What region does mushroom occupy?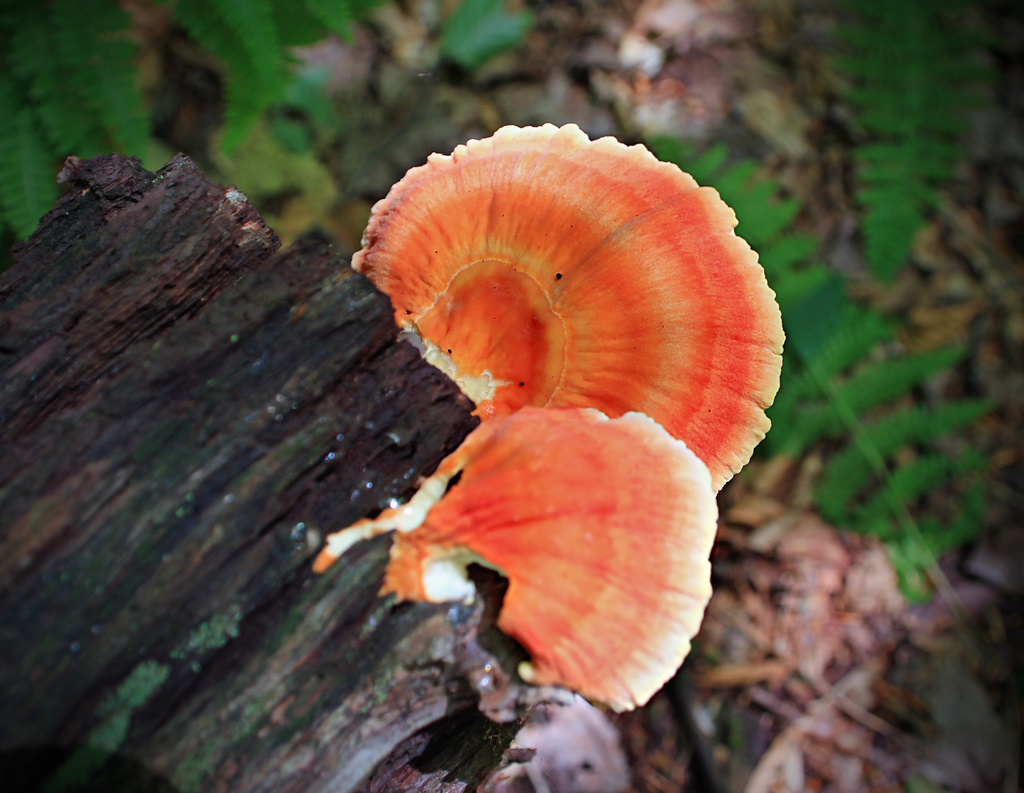
355/122/784/515.
